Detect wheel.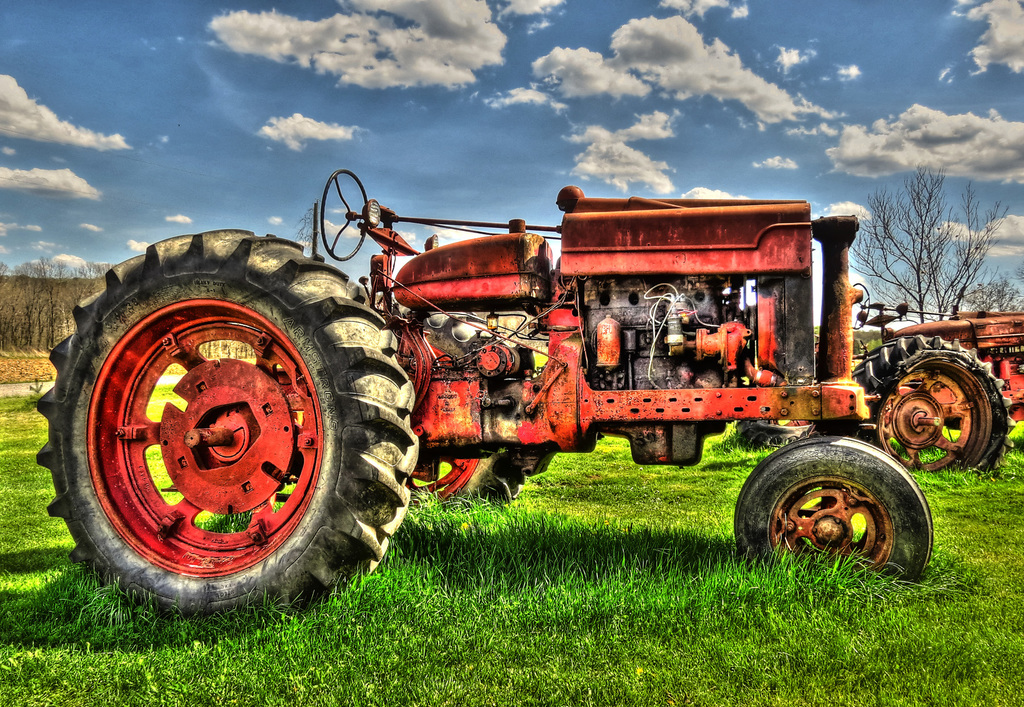
Detected at Rect(737, 437, 934, 582).
